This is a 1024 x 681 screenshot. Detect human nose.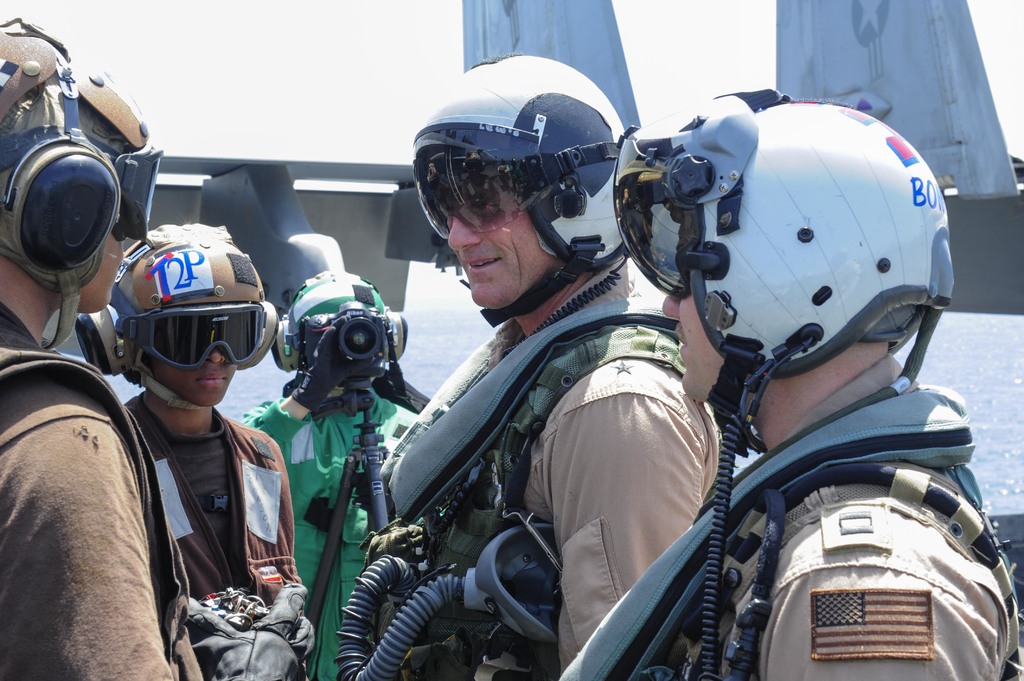
region(659, 294, 680, 323).
